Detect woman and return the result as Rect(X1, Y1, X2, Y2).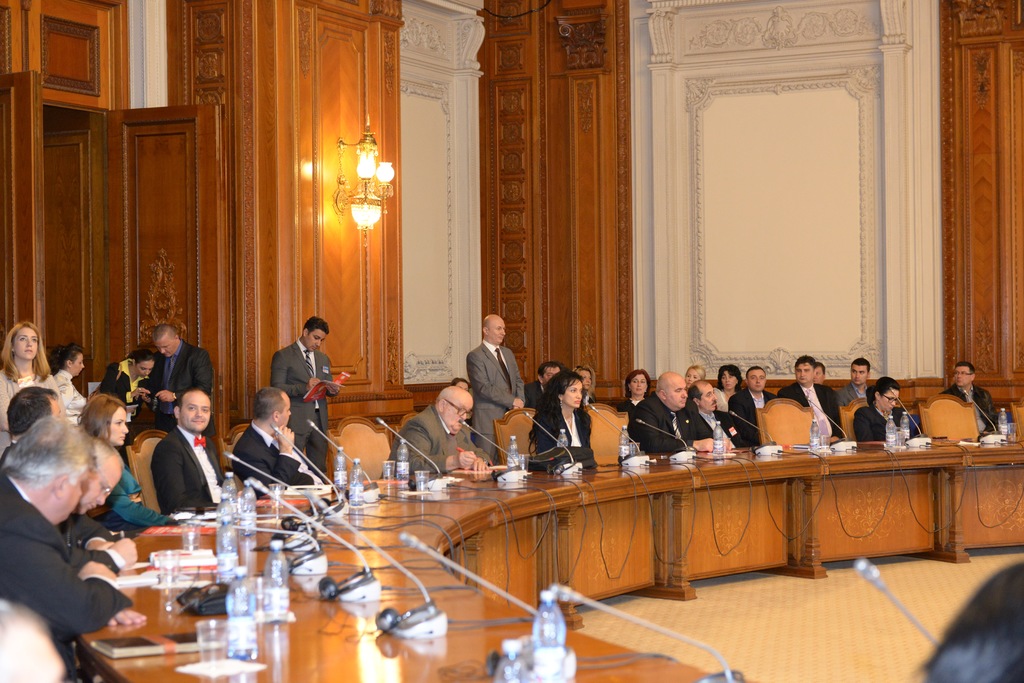
Rect(618, 367, 652, 438).
